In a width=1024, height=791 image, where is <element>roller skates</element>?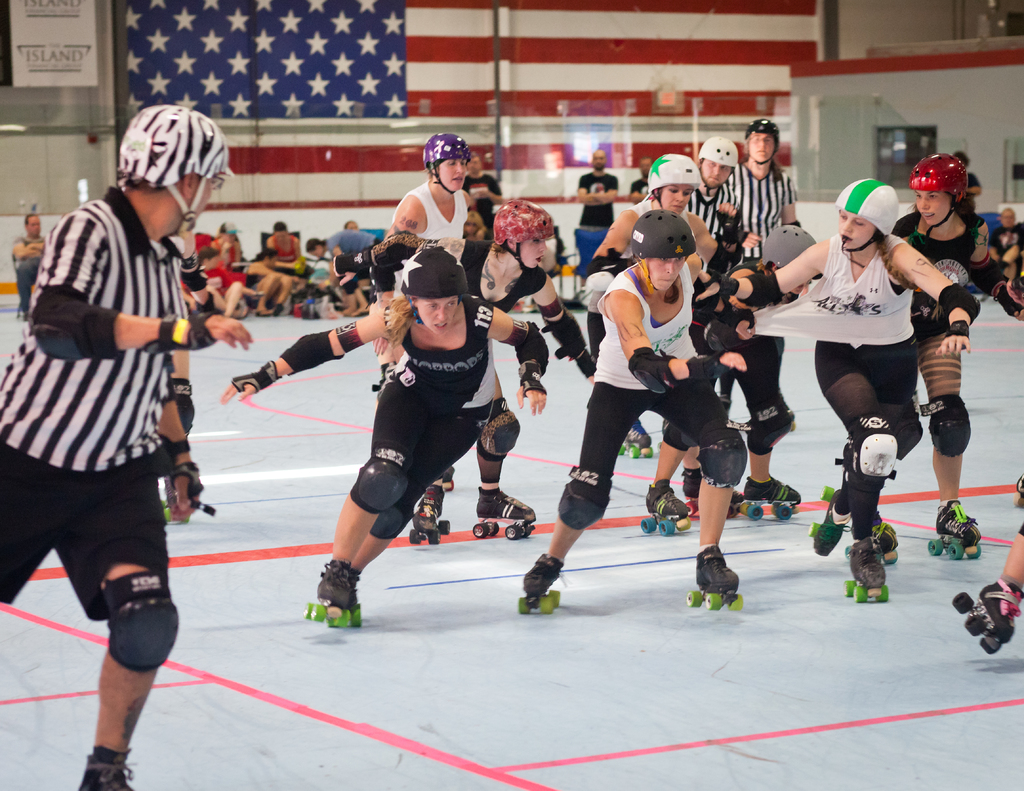
left=805, top=484, right=850, bottom=555.
